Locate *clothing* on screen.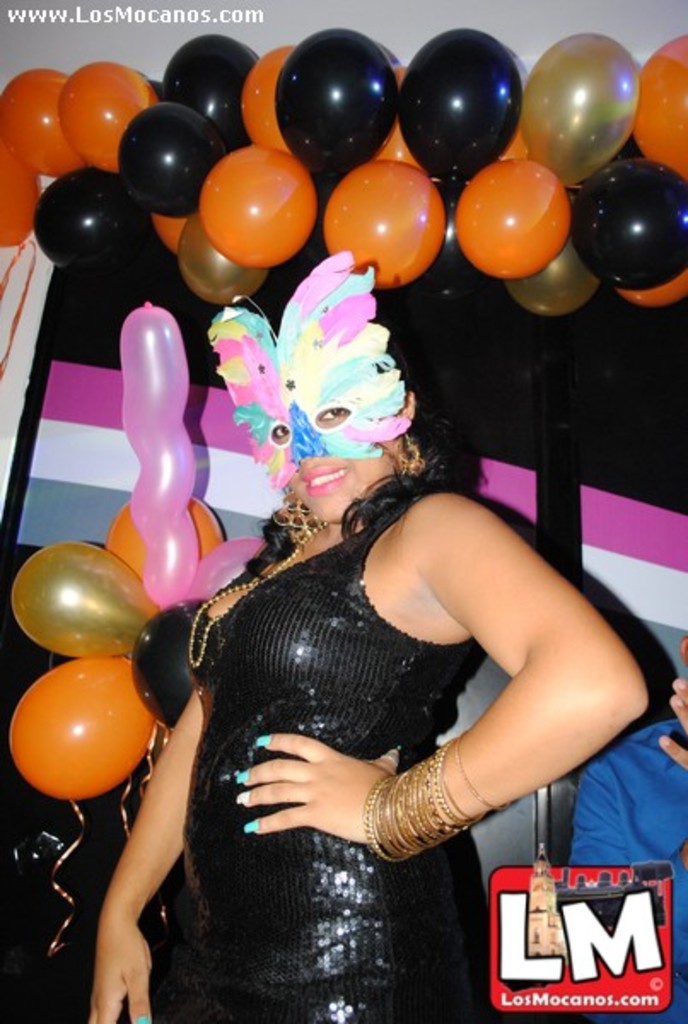
On screen at 121:369:604:957.
